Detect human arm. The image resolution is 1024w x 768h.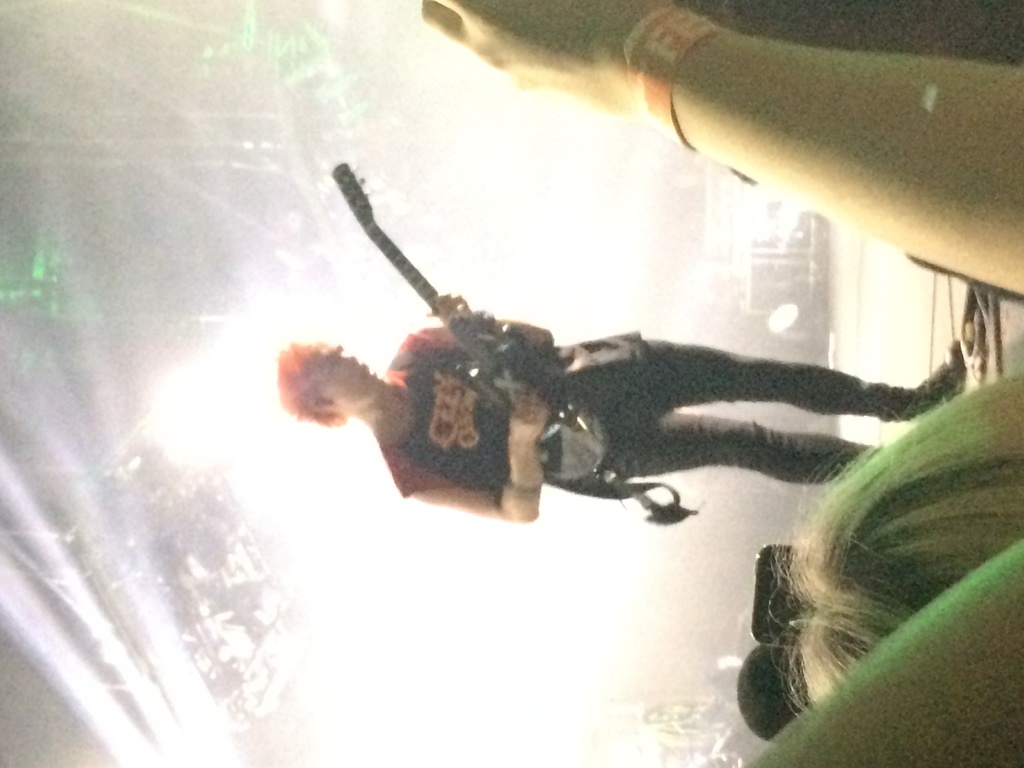
region(397, 284, 556, 352).
